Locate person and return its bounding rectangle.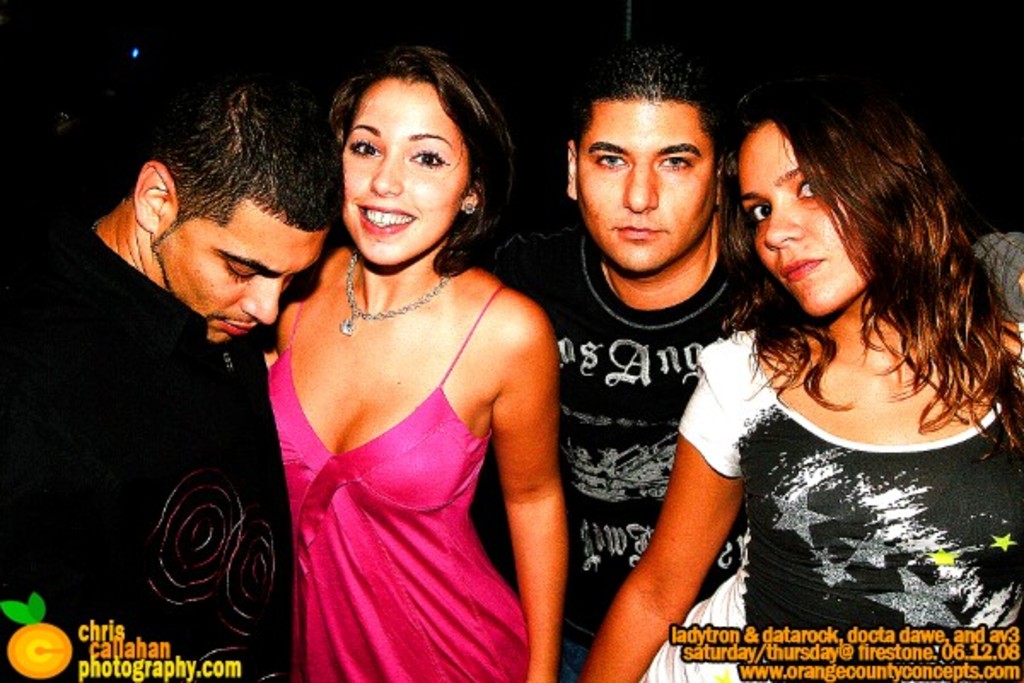
580, 94, 1022, 680.
